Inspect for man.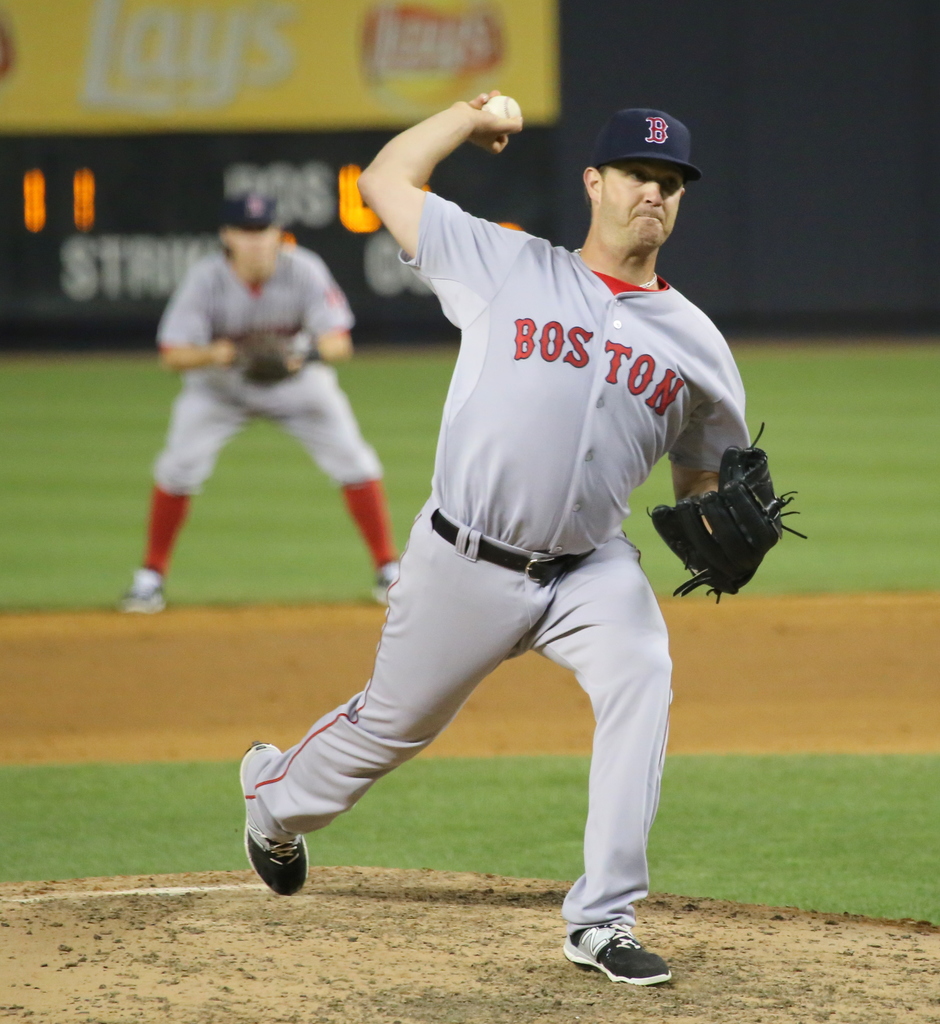
Inspection: region(89, 182, 430, 587).
